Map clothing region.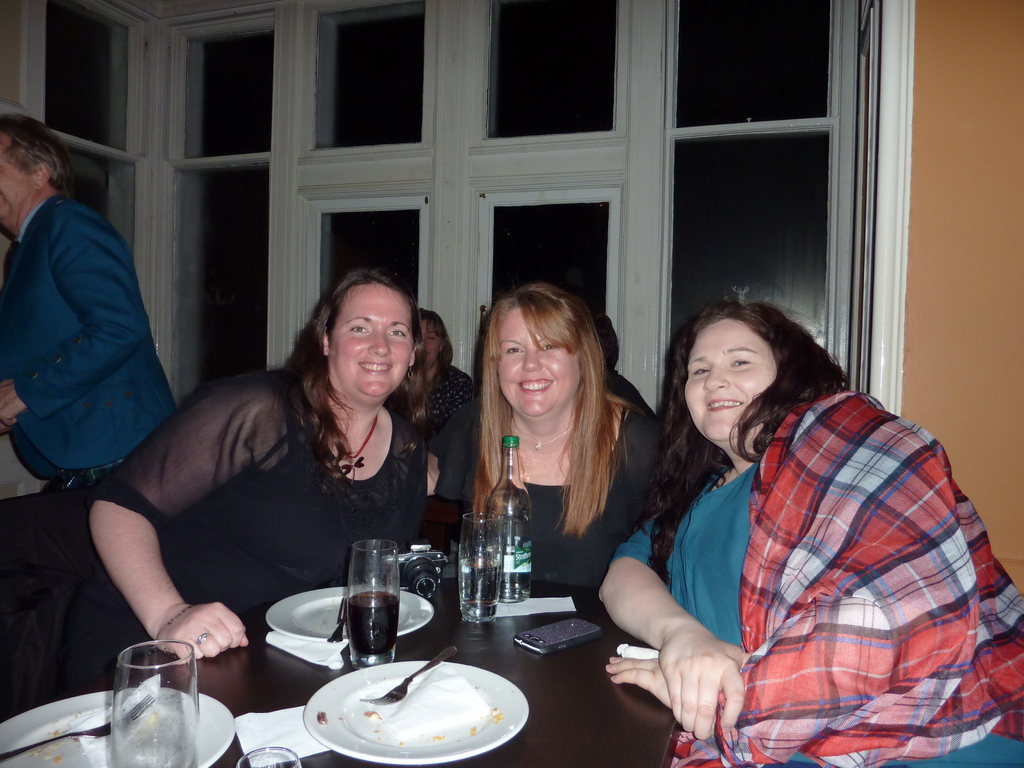
Mapped to crop(0, 195, 175, 491).
